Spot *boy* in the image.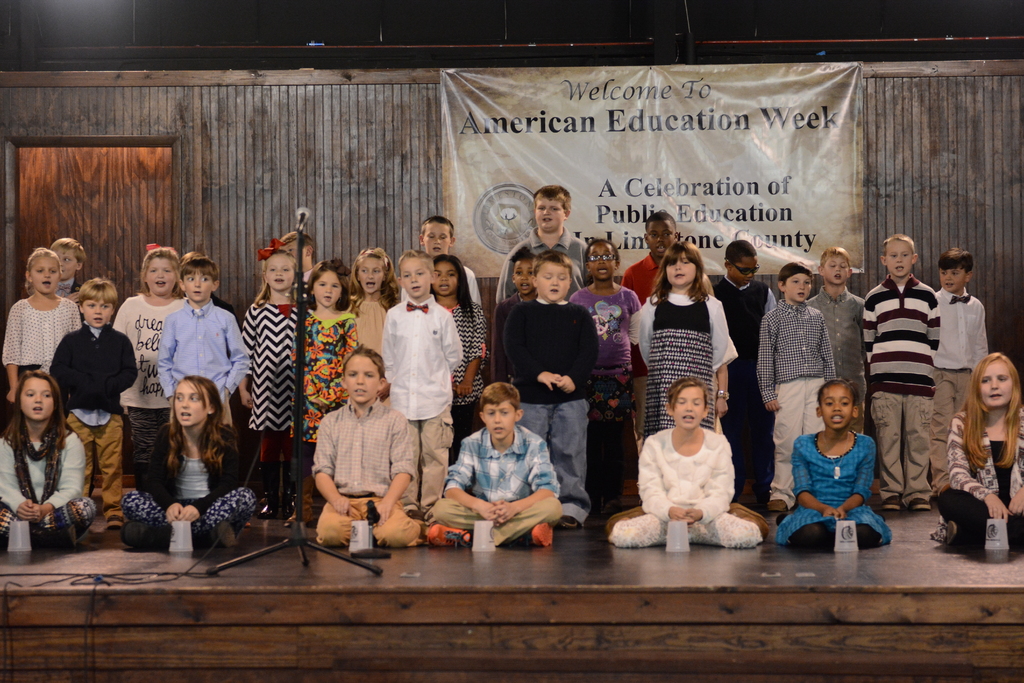
*boy* found at <region>807, 246, 867, 436</region>.
